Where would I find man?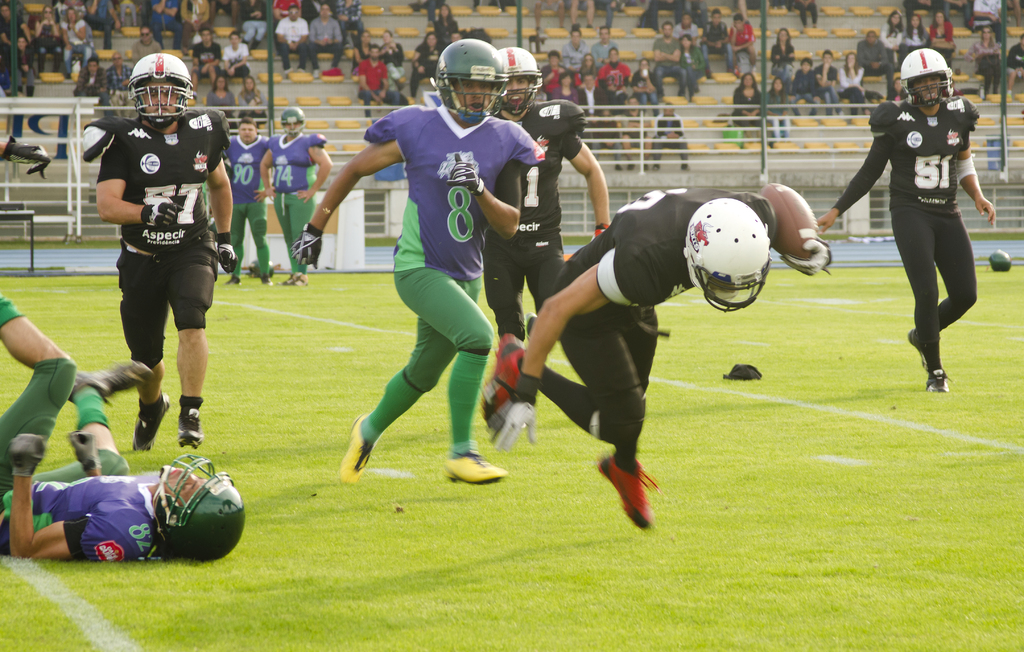
At region(193, 25, 220, 93).
